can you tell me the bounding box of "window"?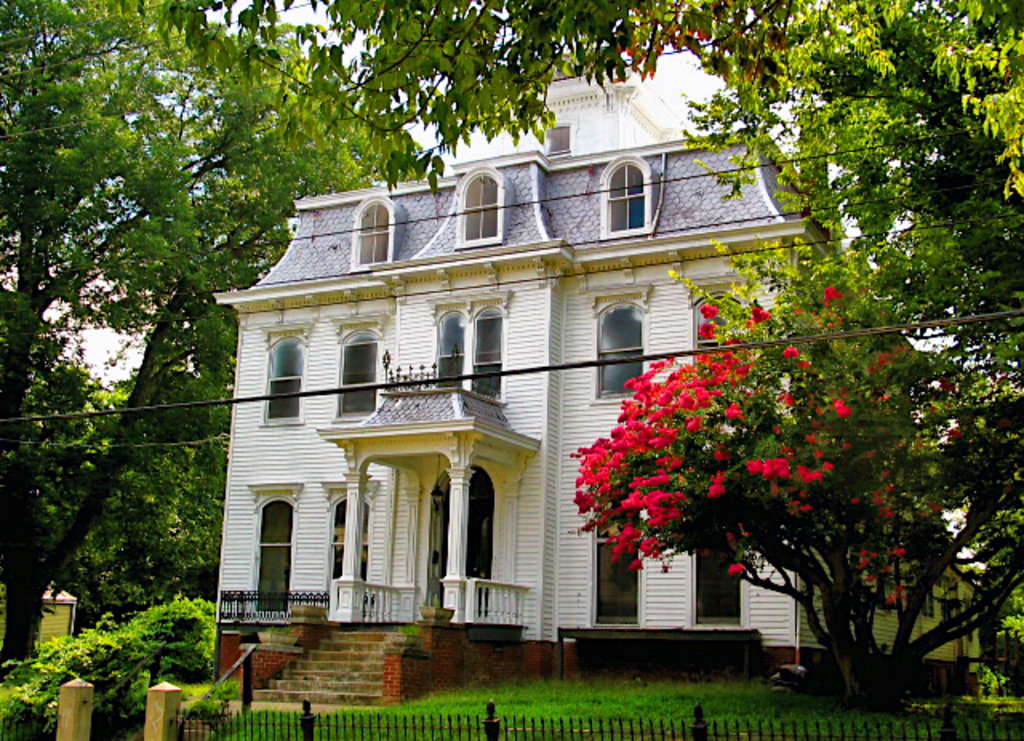
[left=330, top=495, right=387, bottom=589].
